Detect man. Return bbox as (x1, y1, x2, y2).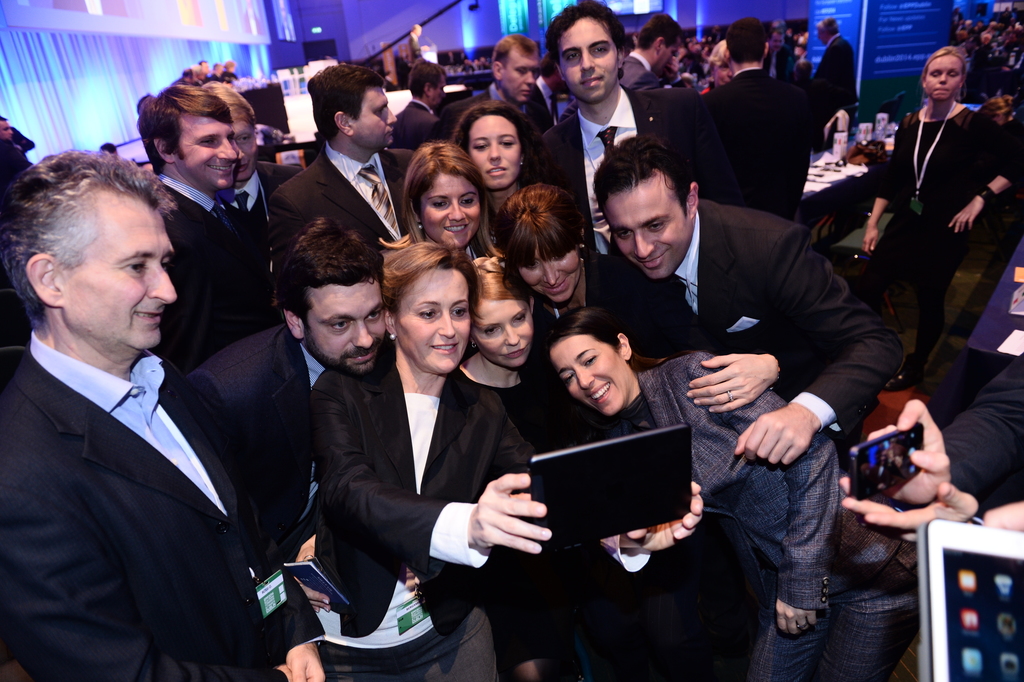
(175, 221, 391, 592).
